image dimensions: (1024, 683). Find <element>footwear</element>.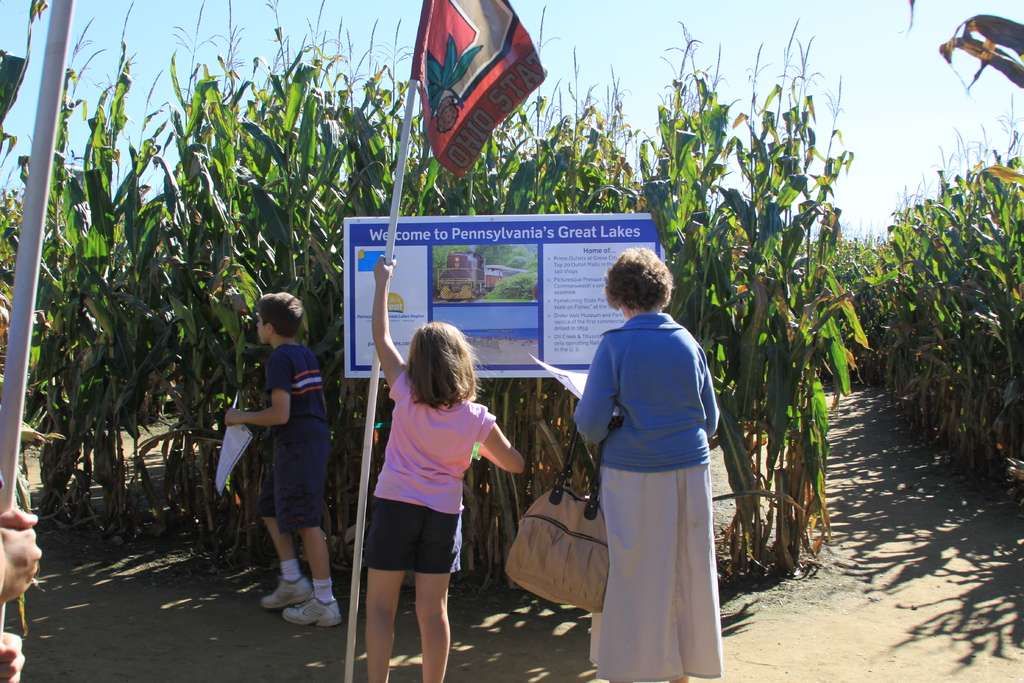
281/594/346/629.
